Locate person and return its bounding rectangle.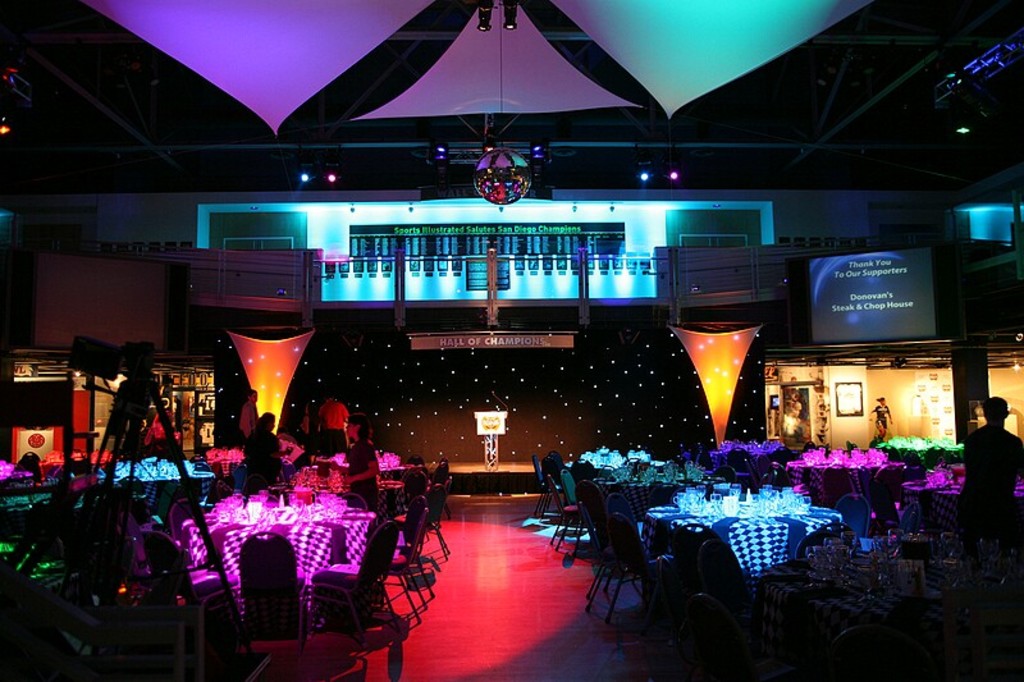
box(242, 409, 293, 495).
